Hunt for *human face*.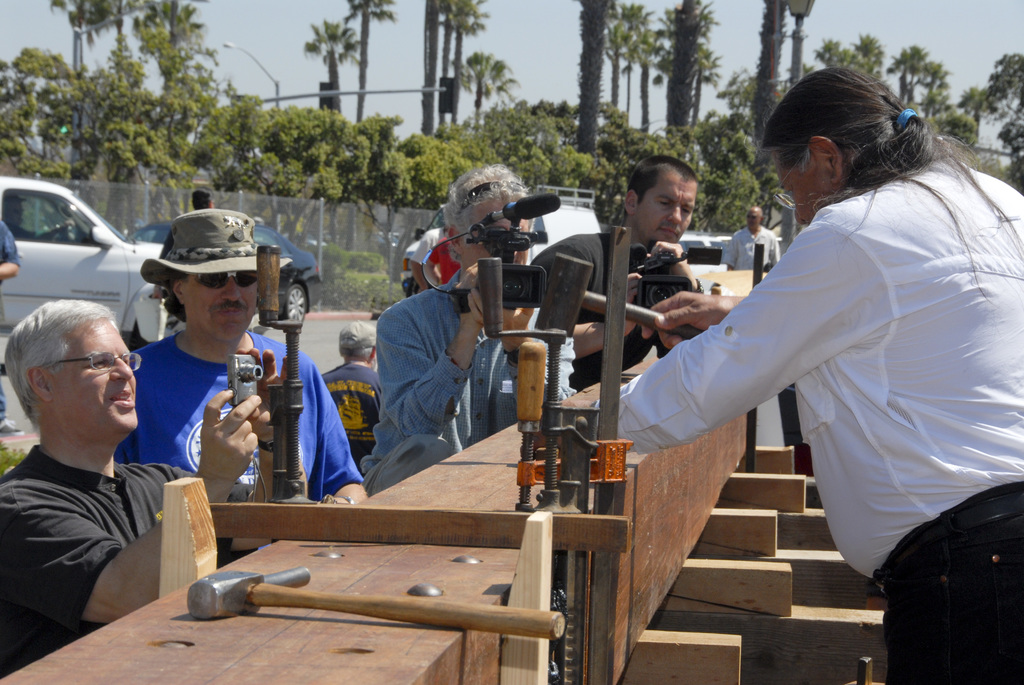
Hunted down at select_region(48, 312, 136, 448).
